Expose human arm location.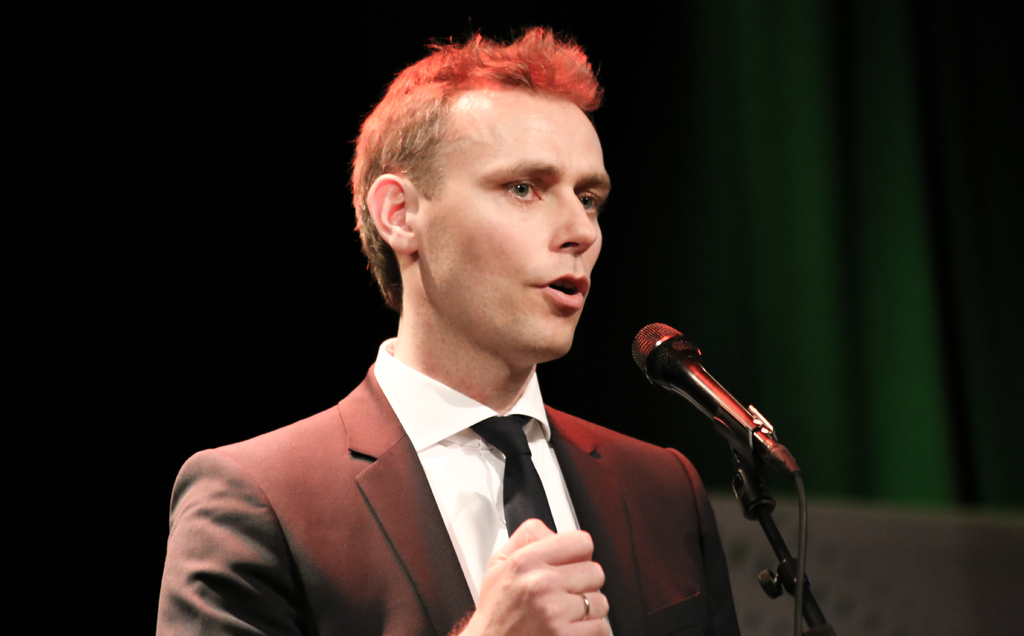
Exposed at bbox=(156, 448, 614, 635).
